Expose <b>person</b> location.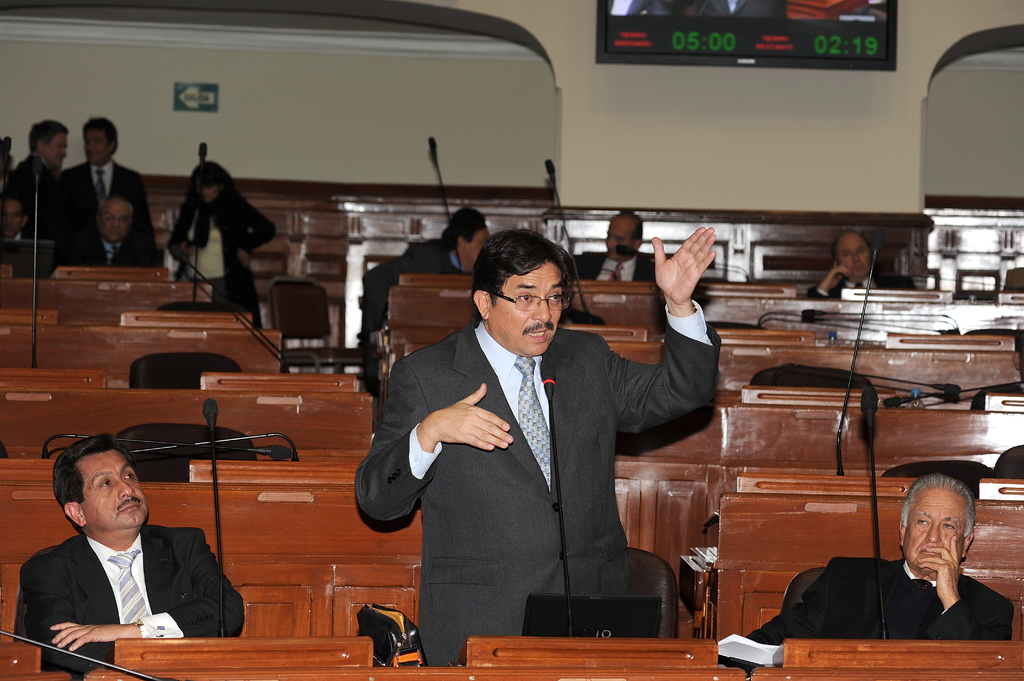
Exposed at bbox(44, 117, 159, 251).
